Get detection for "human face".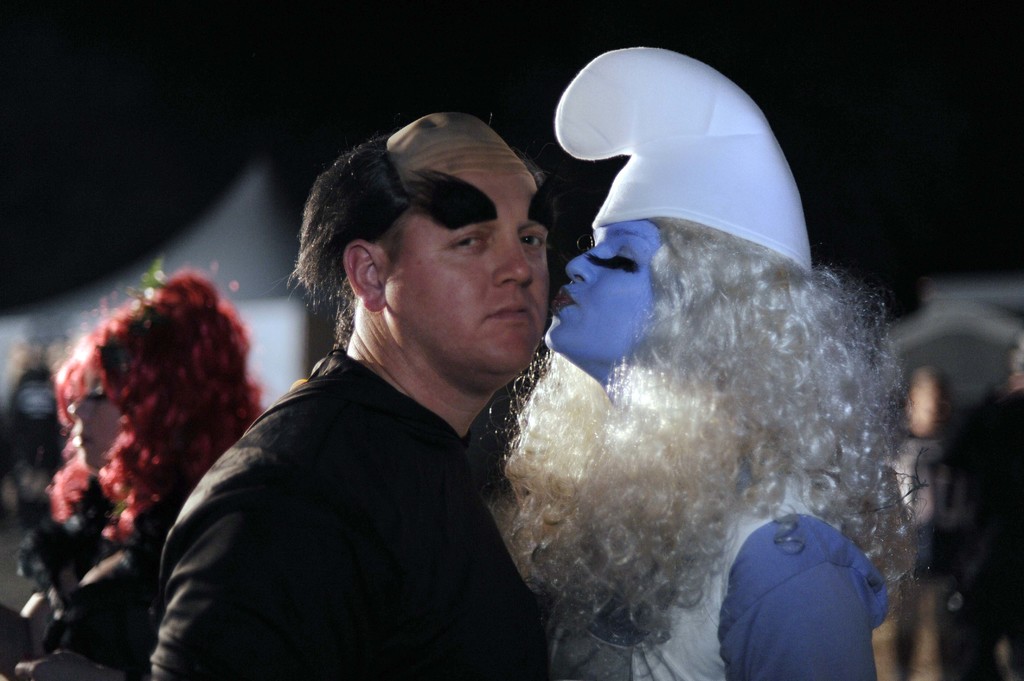
Detection: 50:372:115:470.
